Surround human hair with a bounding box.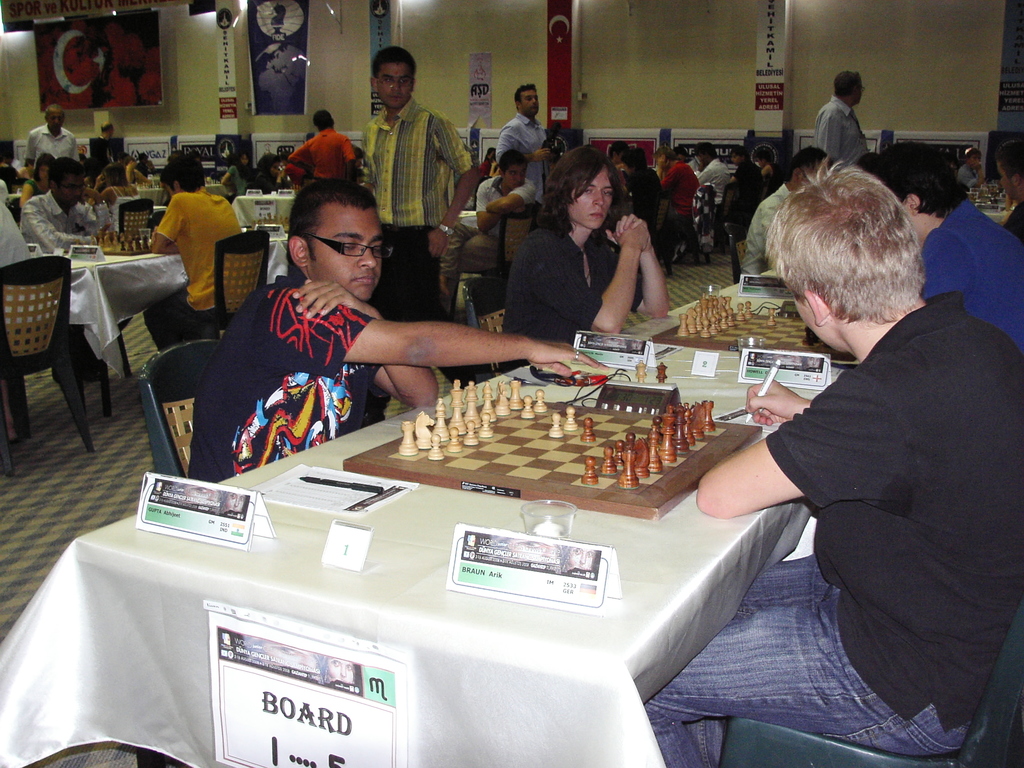
box=[173, 148, 185, 166].
